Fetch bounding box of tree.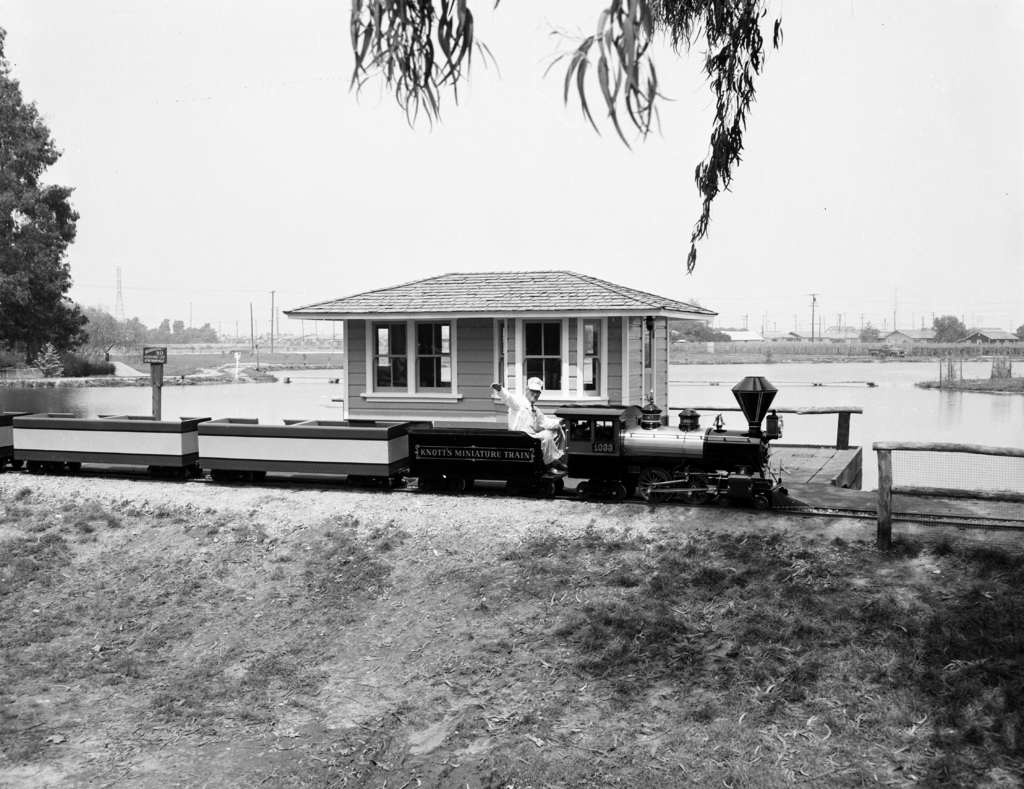
Bbox: [x1=344, y1=1, x2=783, y2=274].
